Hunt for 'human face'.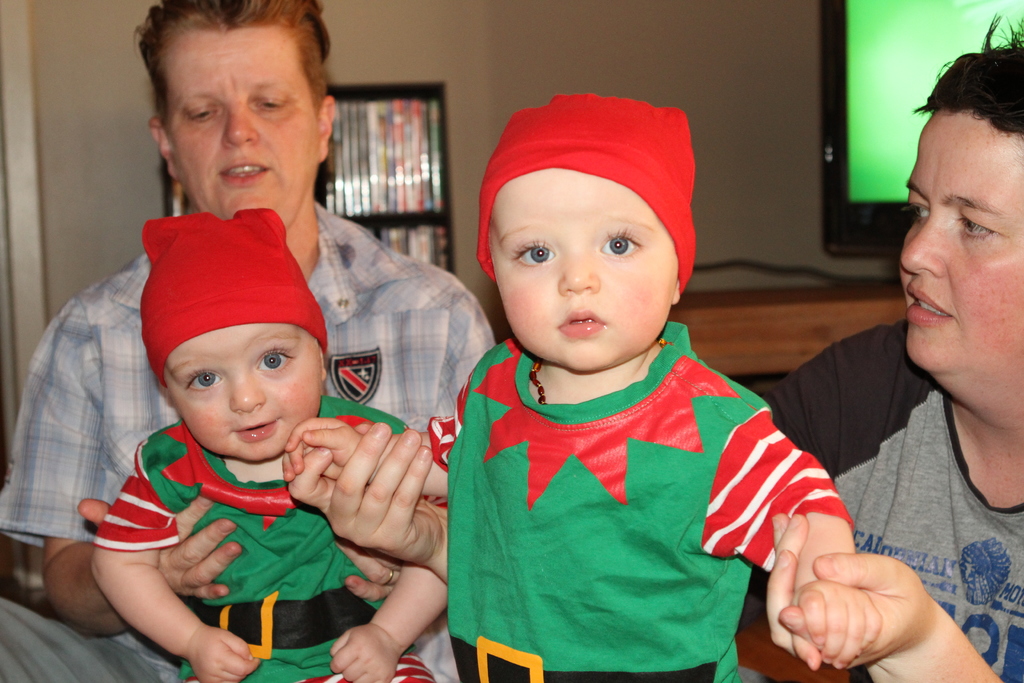
Hunted down at {"left": 161, "top": 324, "right": 317, "bottom": 466}.
